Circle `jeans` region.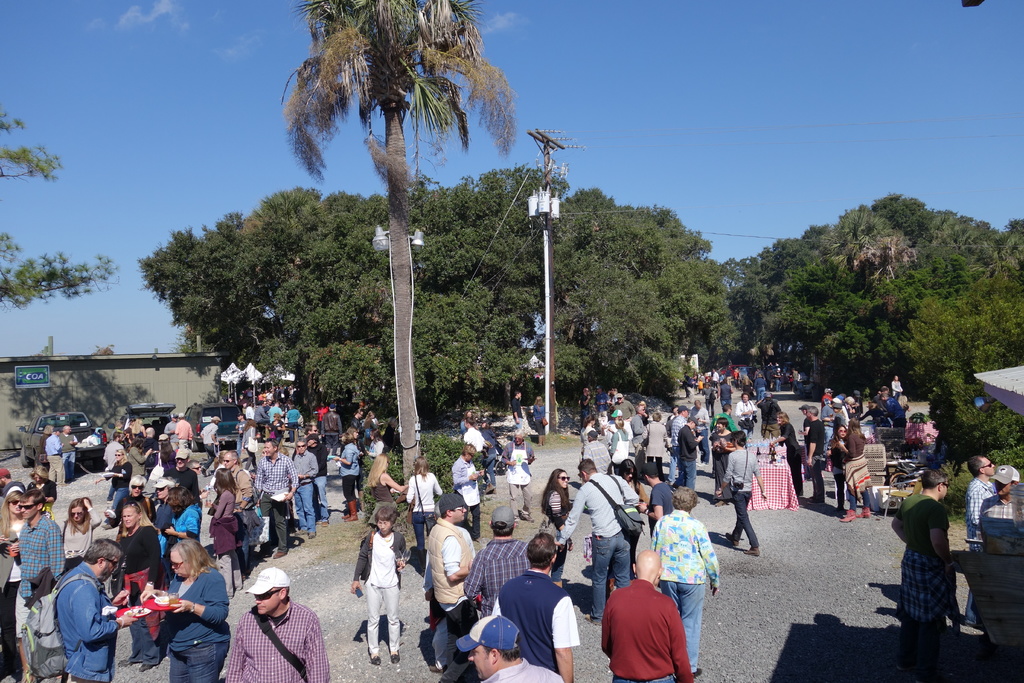
Region: Rect(685, 386, 693, 404).
